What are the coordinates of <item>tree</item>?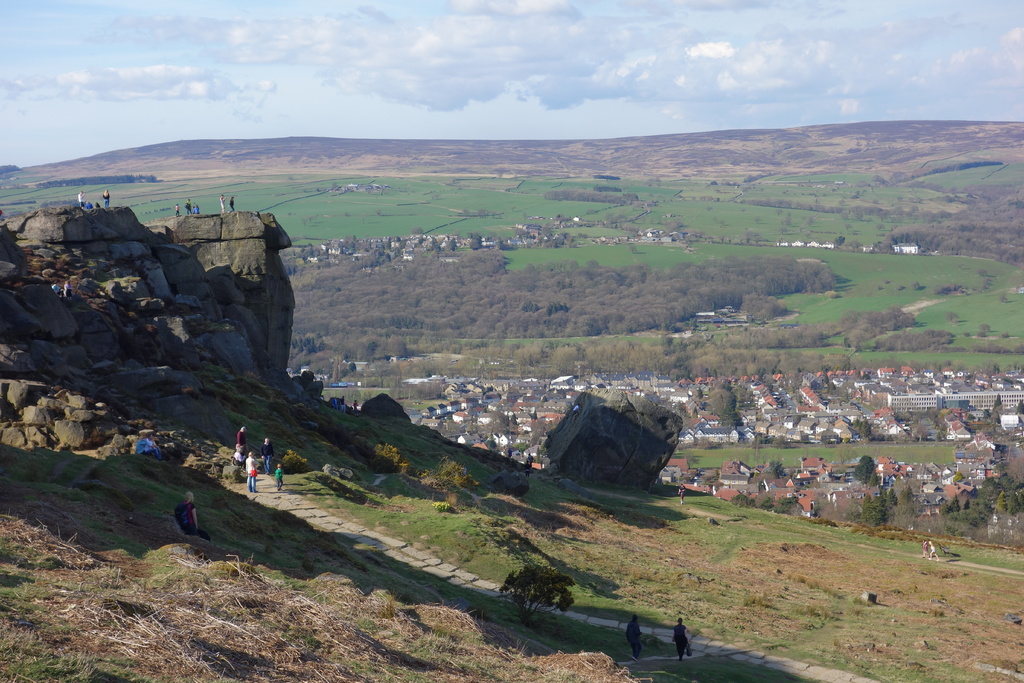
pyautogui.locateOnScreen(888, 488, 898, 514).
